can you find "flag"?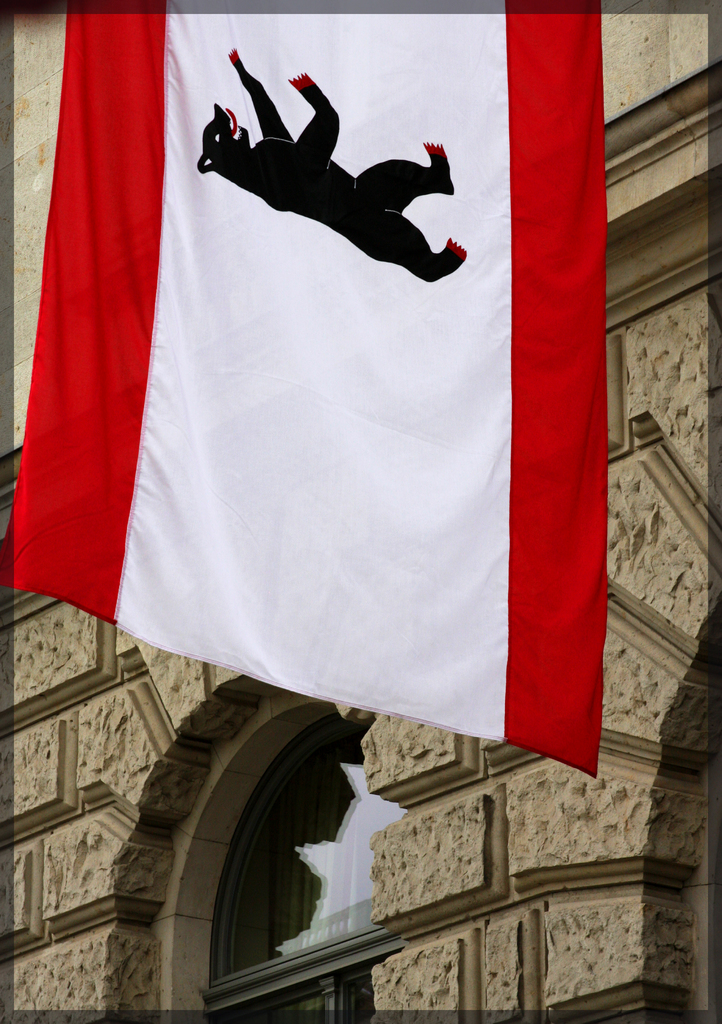
Yes, bounding box: {"x1": 8, "y1": 6, "x2": 606, "y2": 787}.
